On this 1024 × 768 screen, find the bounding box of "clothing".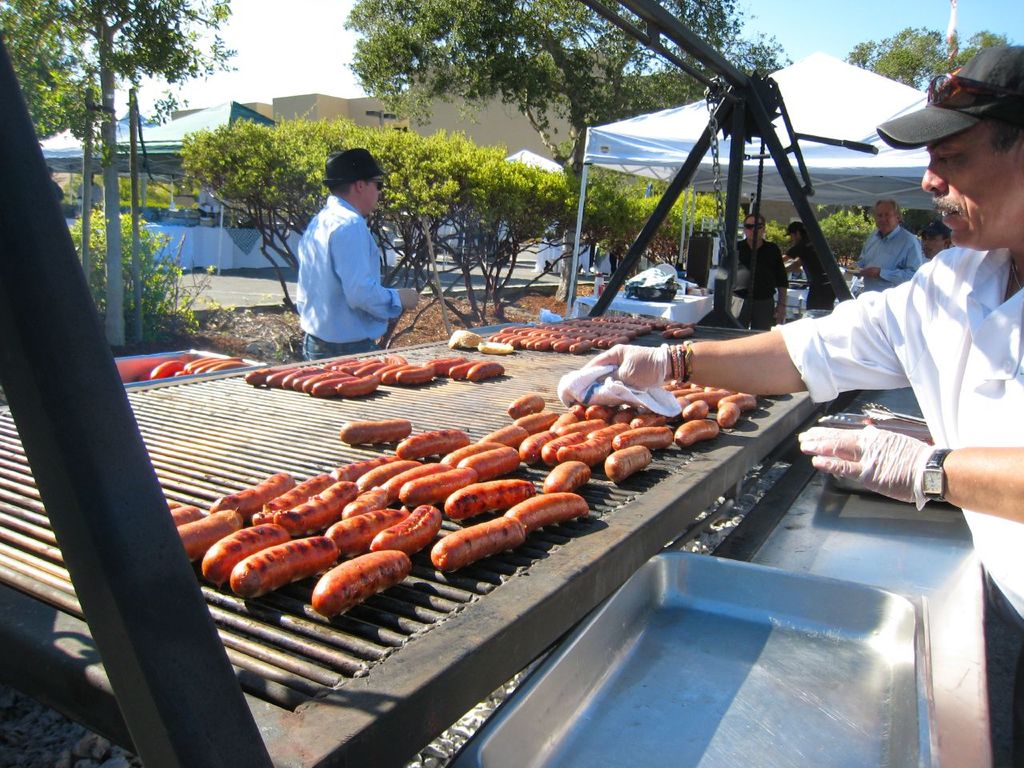
Bounding box: {"x1": 858, "y1": 230, "x2": 925, "y2": 300}.
